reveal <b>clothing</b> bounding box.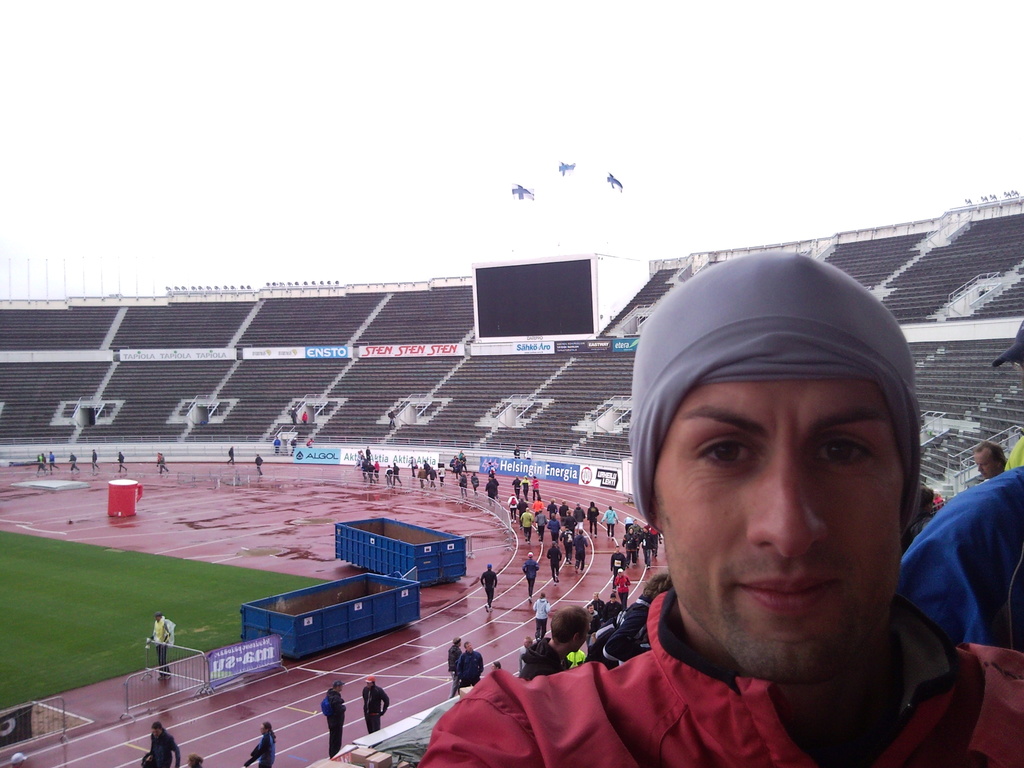
Revealed: {"x1": 38, "y1": 456, "x2": 47, "y2": 472}.
